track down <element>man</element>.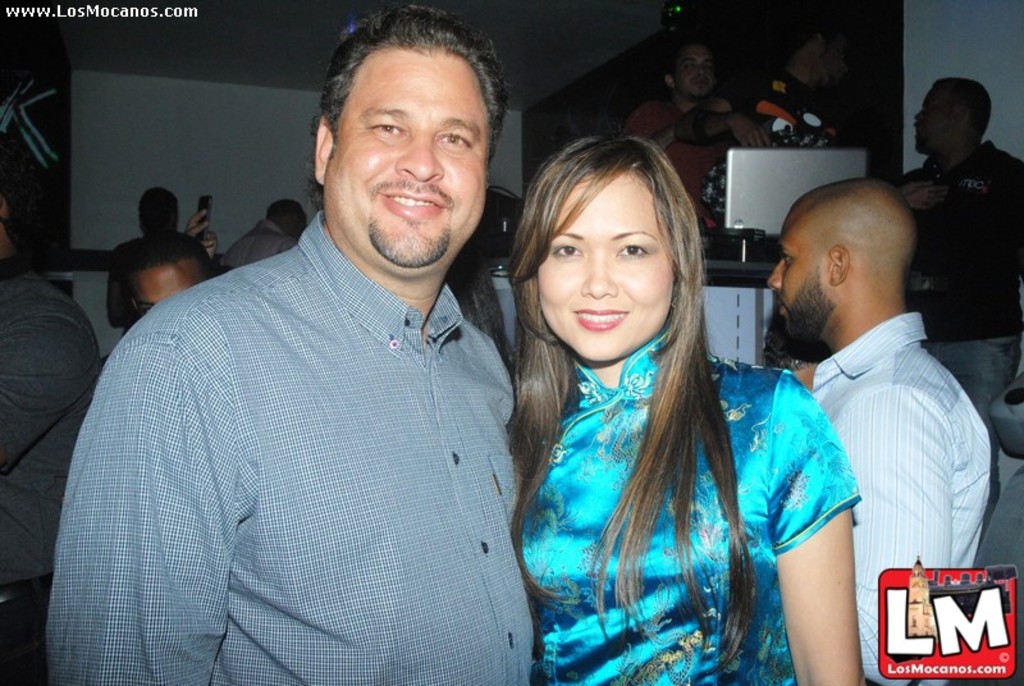
Tracked to {"left": 100, "top": 187, "right": 214, "bottom": 334}.
